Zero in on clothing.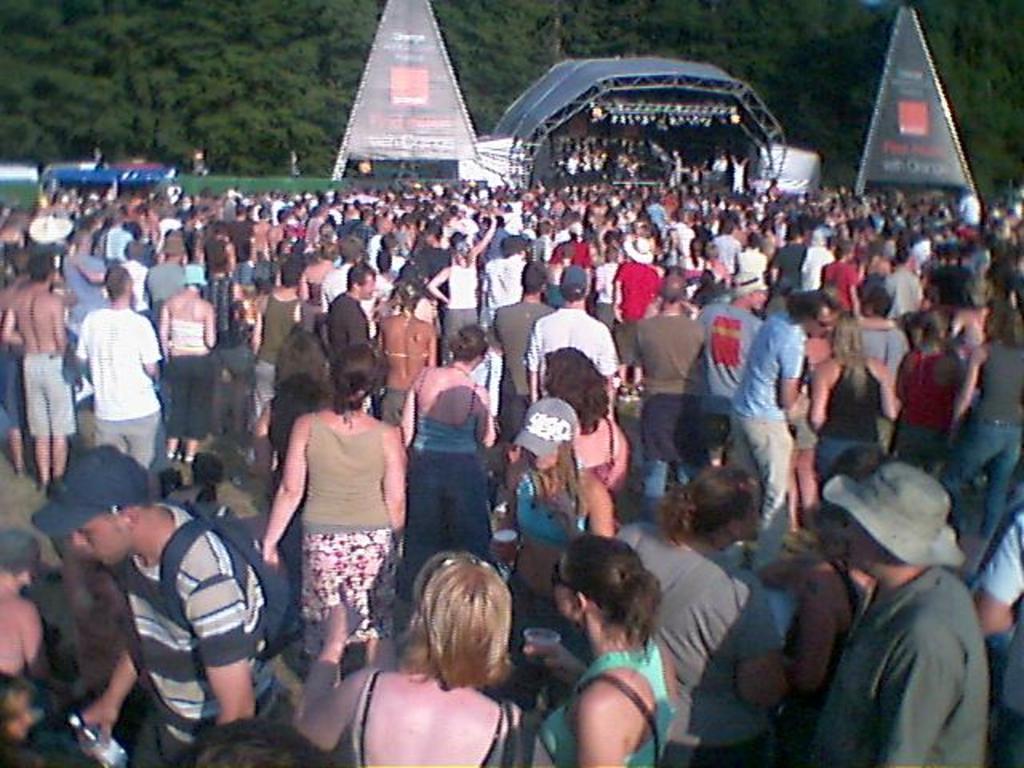
Zeroed in: {"x1": 934, "y1": 325, "x2": 1022, "y2": 530}.
